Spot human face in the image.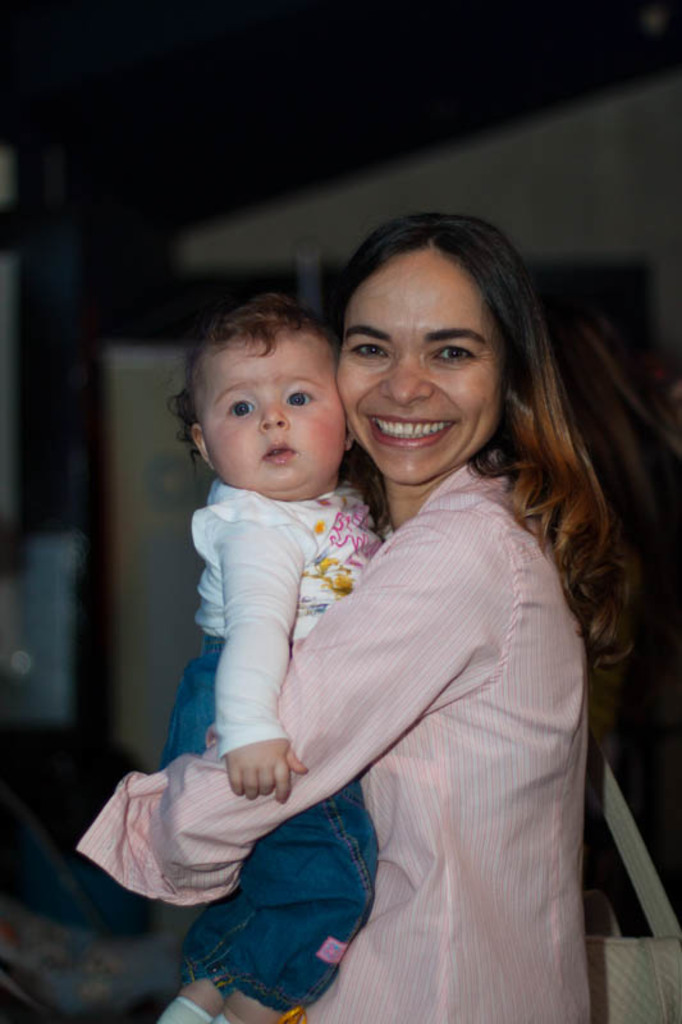
human face found at box=[207, 333, 351, 476].
